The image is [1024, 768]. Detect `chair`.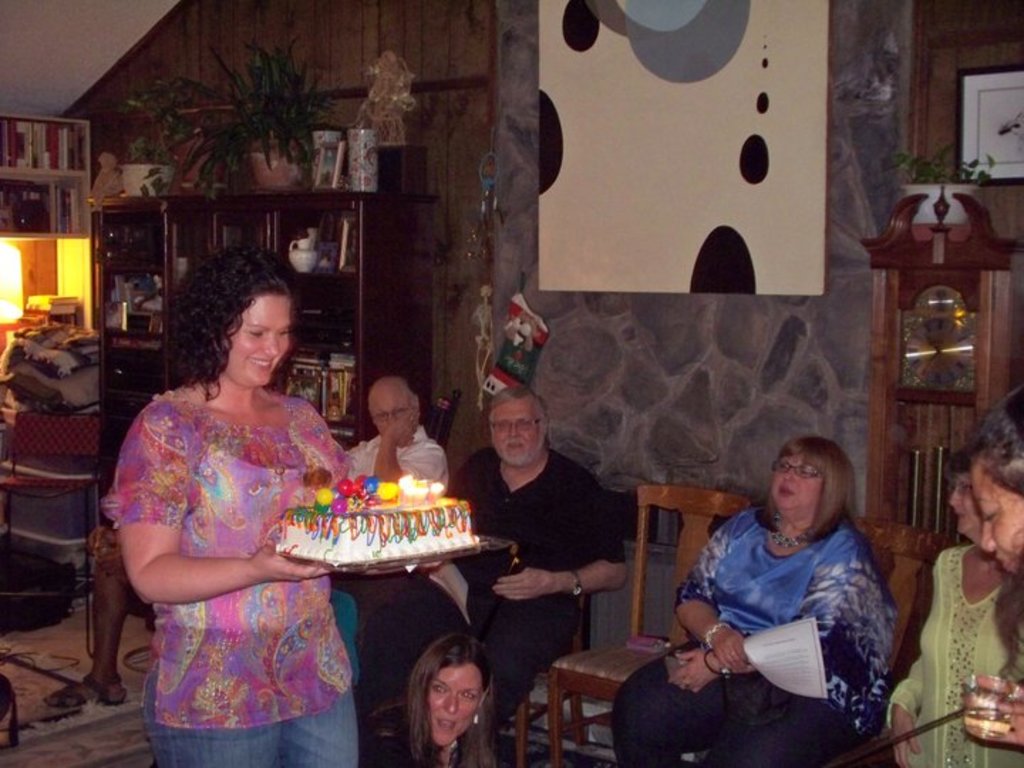
Detection: 815 518 959 767.
